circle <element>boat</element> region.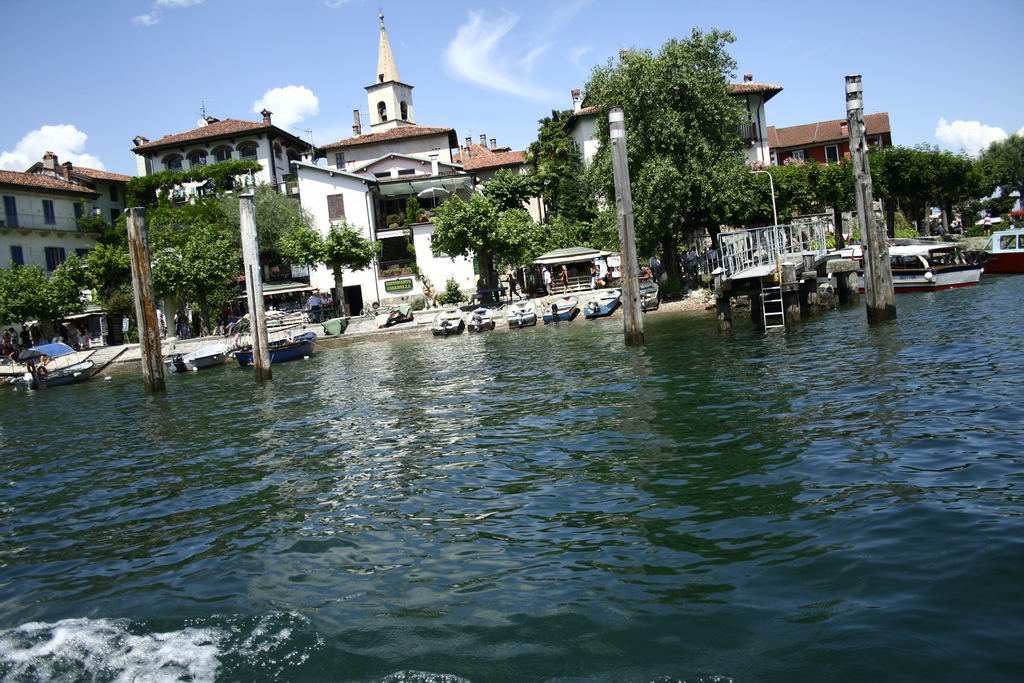
Region: 542,291,579,324.
